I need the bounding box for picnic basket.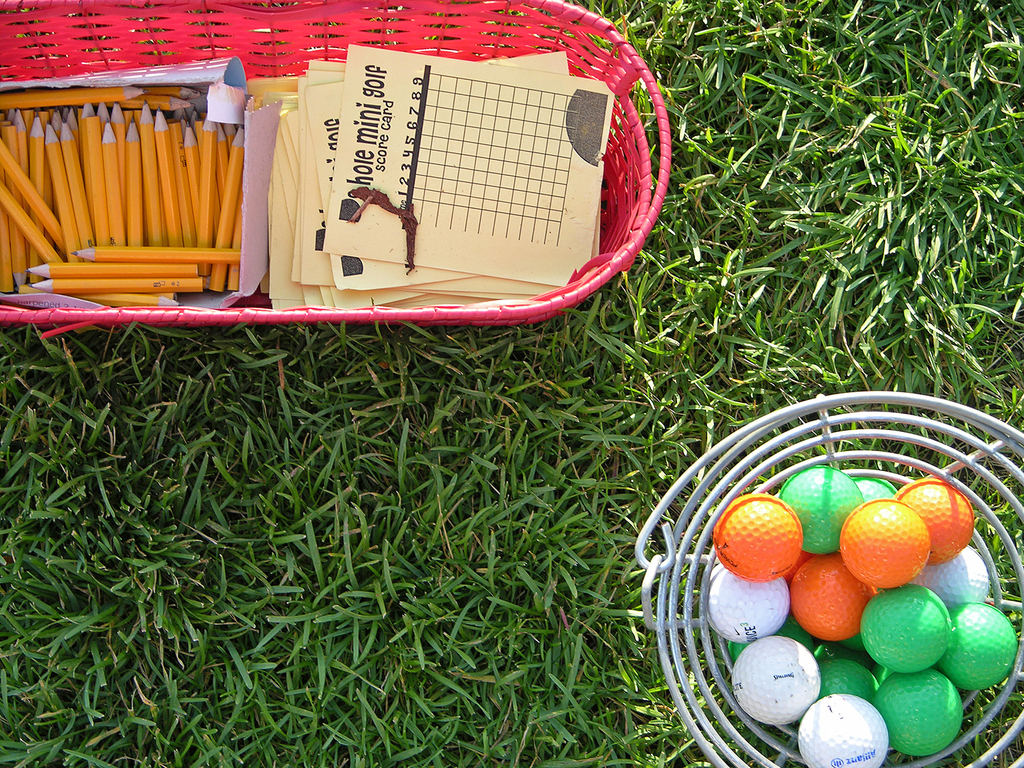
Here it is: pyautogui.locateOnScreen(0, 0, 673, 337).
